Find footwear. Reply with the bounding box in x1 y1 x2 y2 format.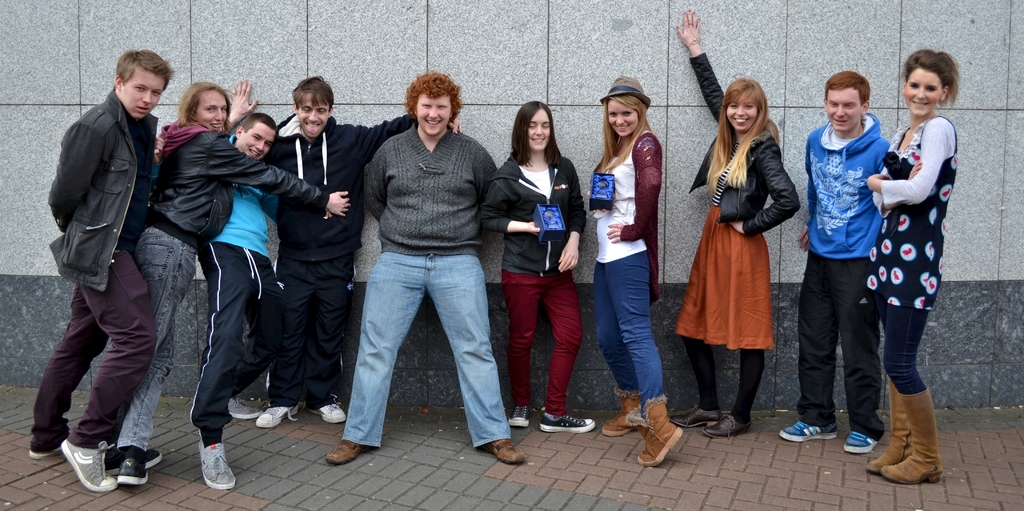
31 434 76 463.
